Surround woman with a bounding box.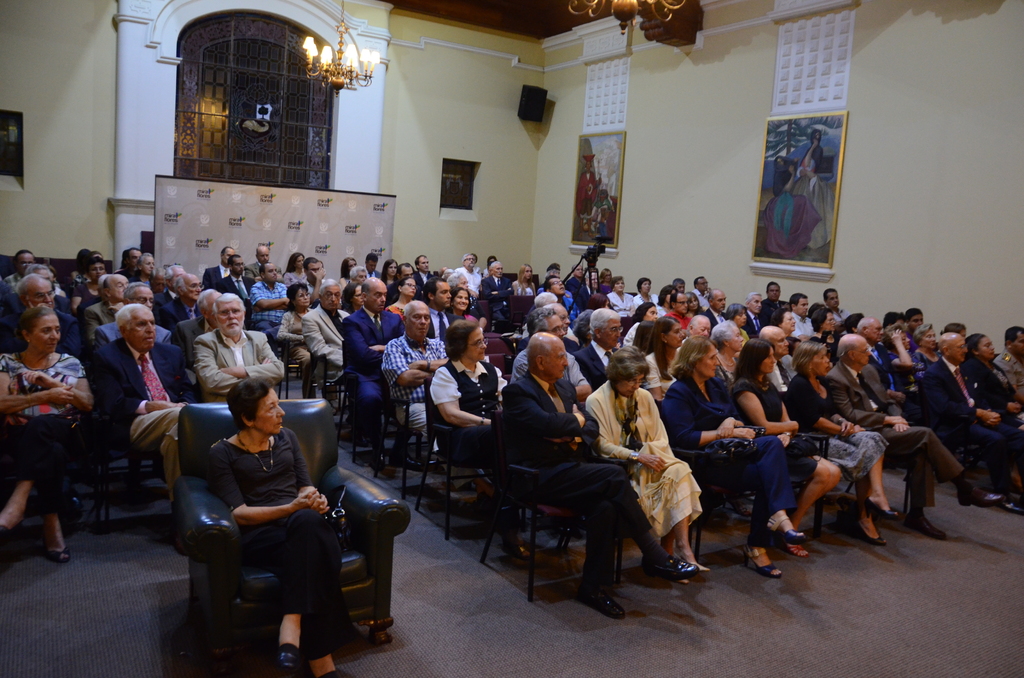
locate(724, 303, 751, 359).
